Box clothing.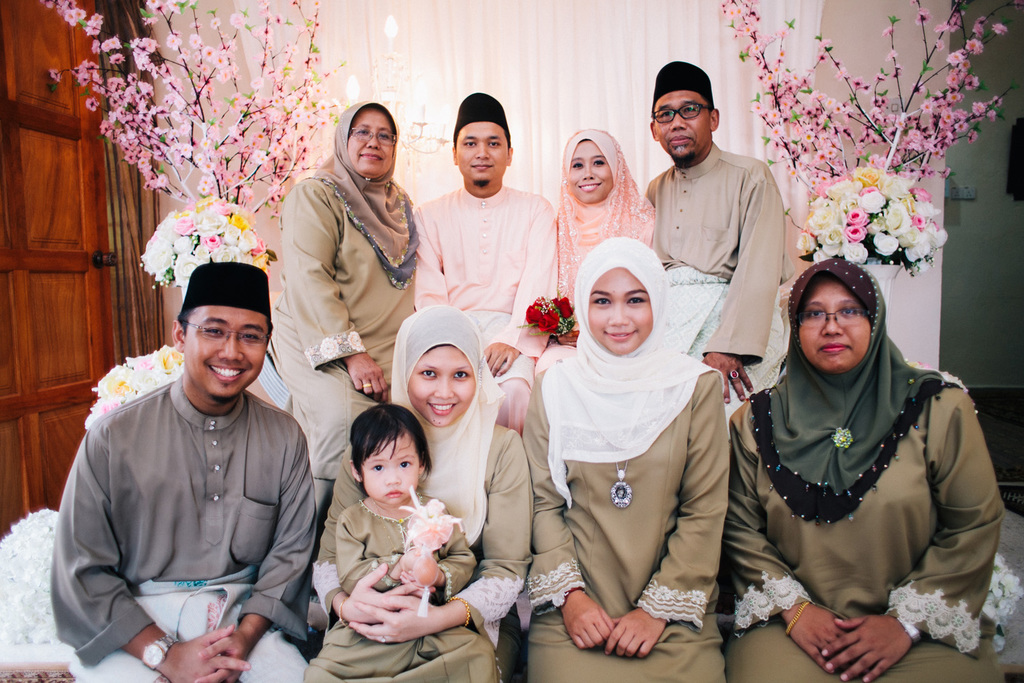
[644,136,789,417].
